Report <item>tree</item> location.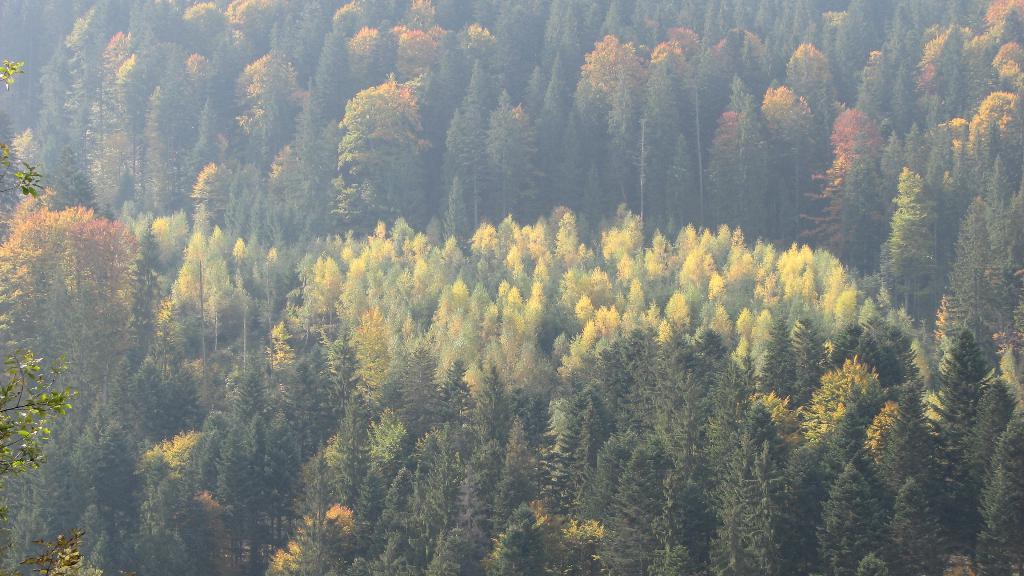
Report: Rect(995, 61, 1023, 109).
